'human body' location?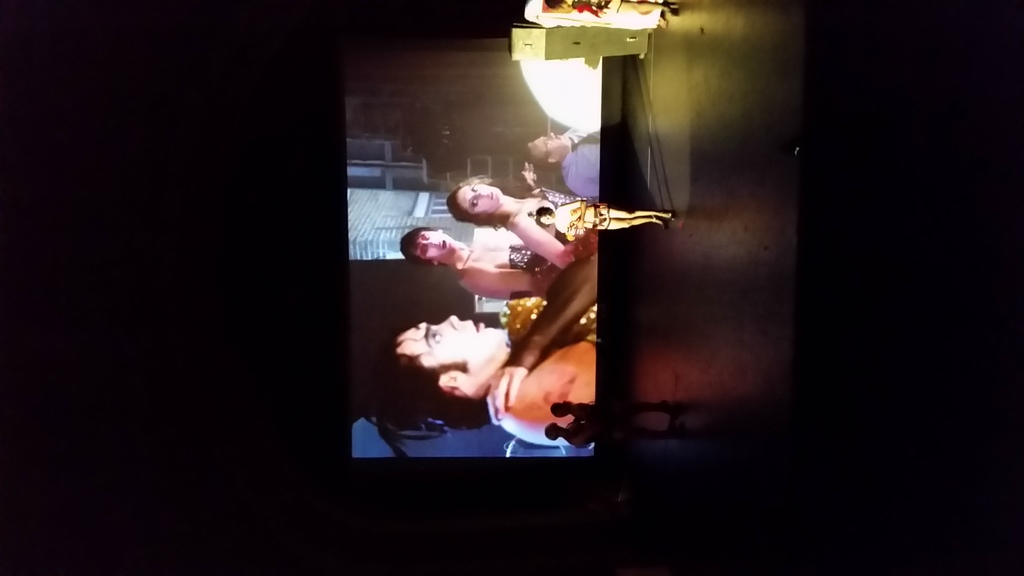
box=[536, 202, 674, 237]
